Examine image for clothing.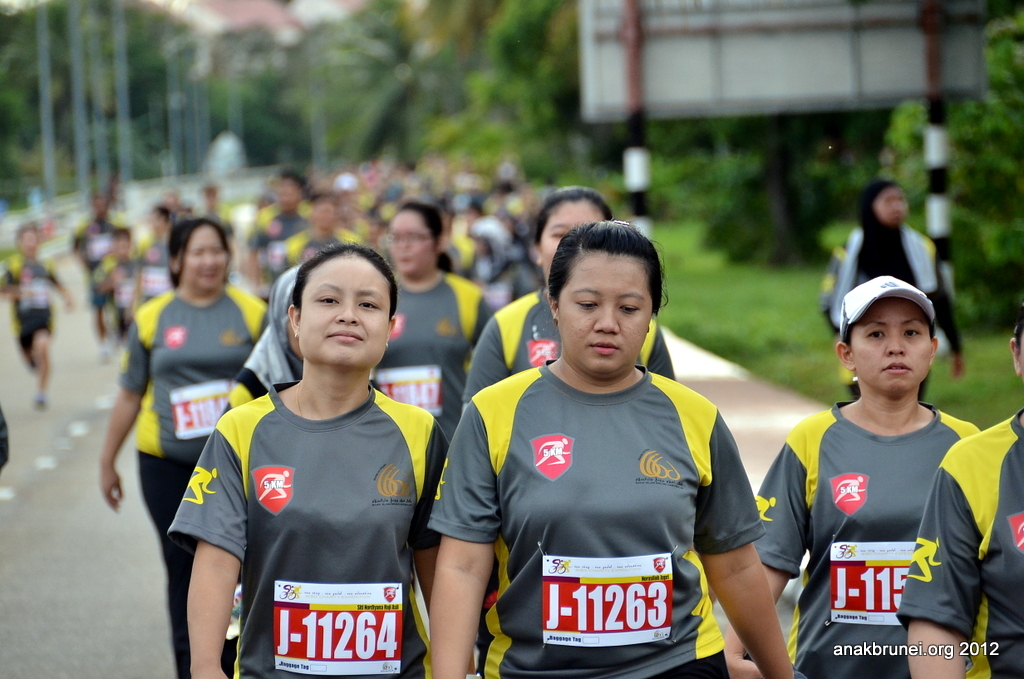
Examination result: 897,406,1023,678.
